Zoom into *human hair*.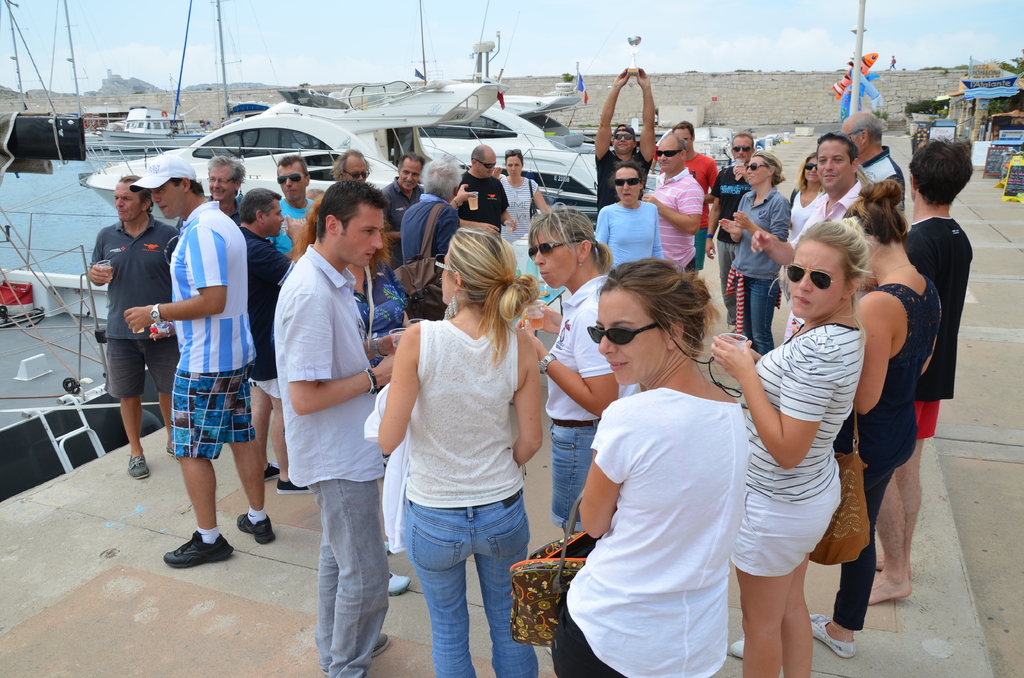
Zoom target: 815,134,855,158.
